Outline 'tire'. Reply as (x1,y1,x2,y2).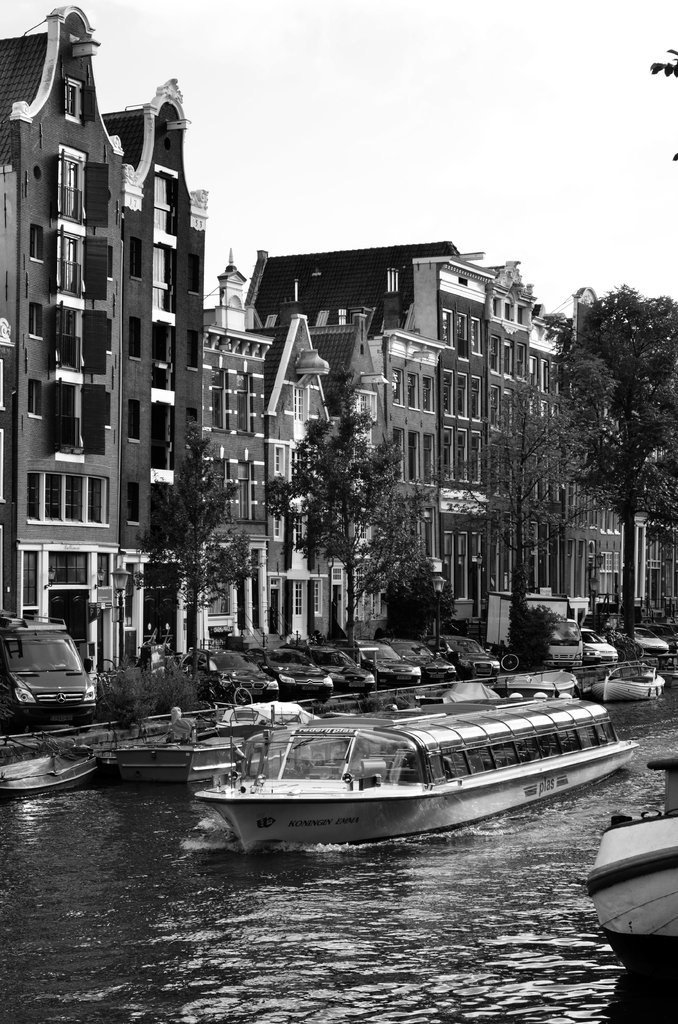
(629,641,649,662).
